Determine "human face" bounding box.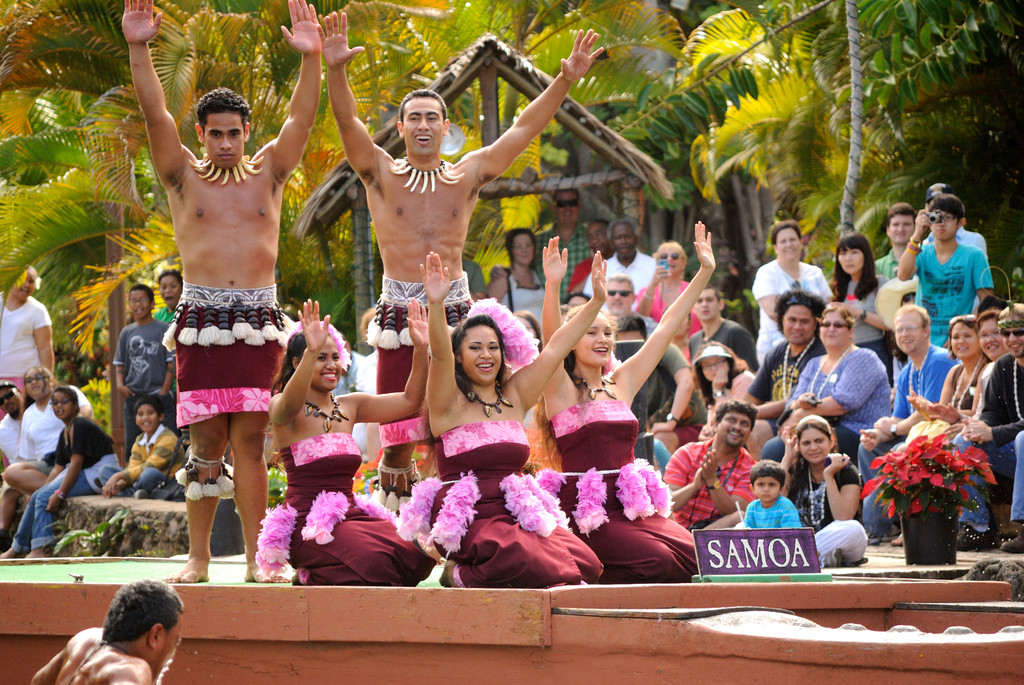
Determined: left=576, top=317, right=616, bottom=366.
